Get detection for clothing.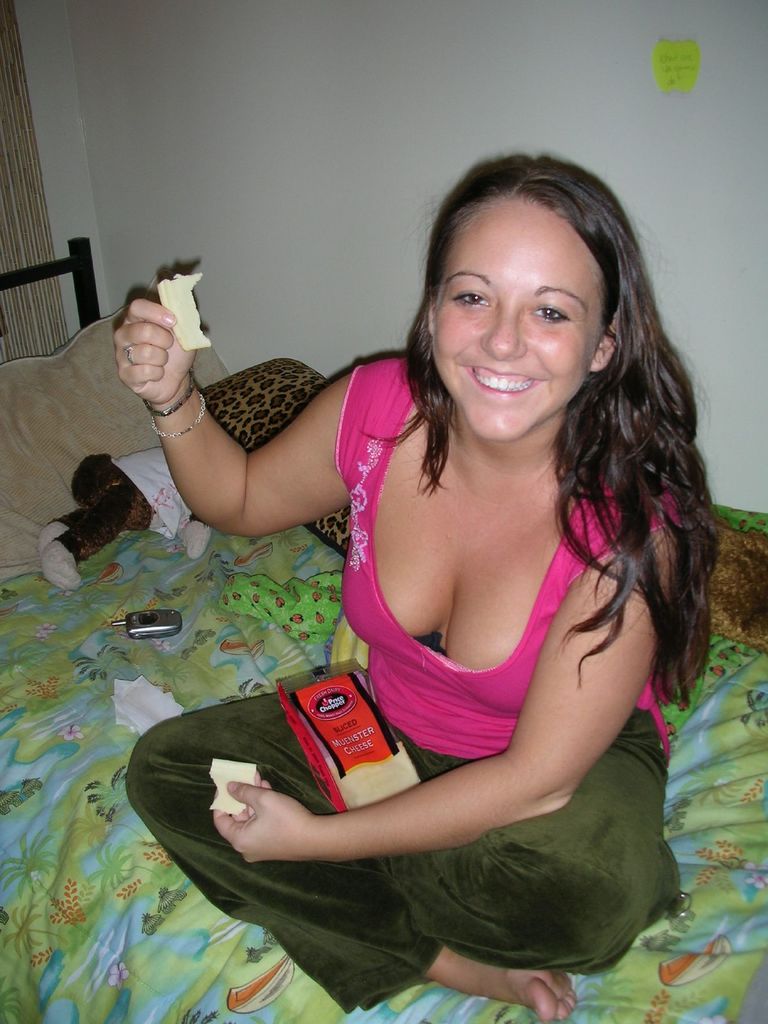
Detection: locate(52, 446, 198, 564).
